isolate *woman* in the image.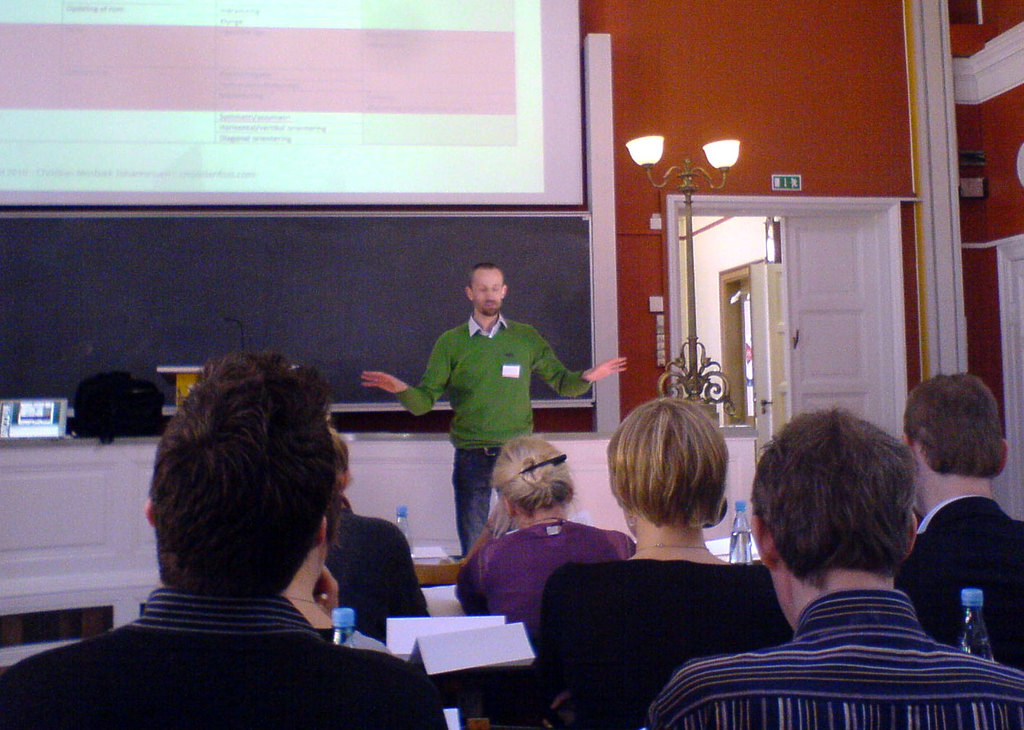
Isolated region: [x1=441, y1=435, x2=651, y2=641].
